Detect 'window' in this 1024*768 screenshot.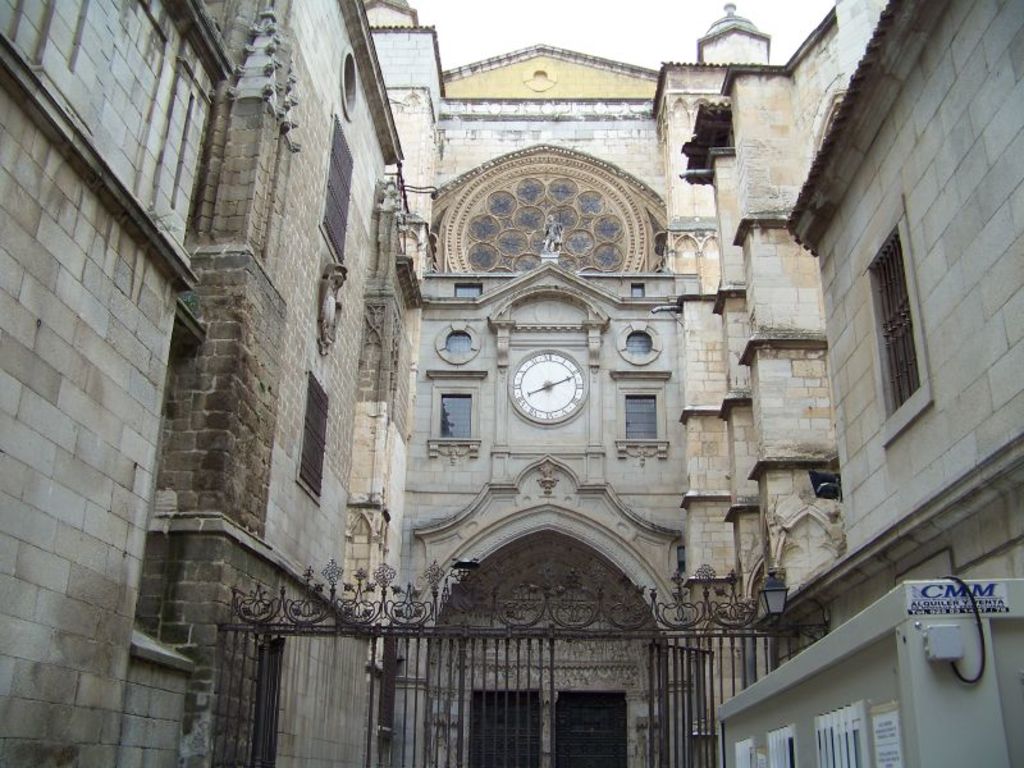
Detection: {"left": 317, "top": 106, "right": 356, "bottom": 265}.
